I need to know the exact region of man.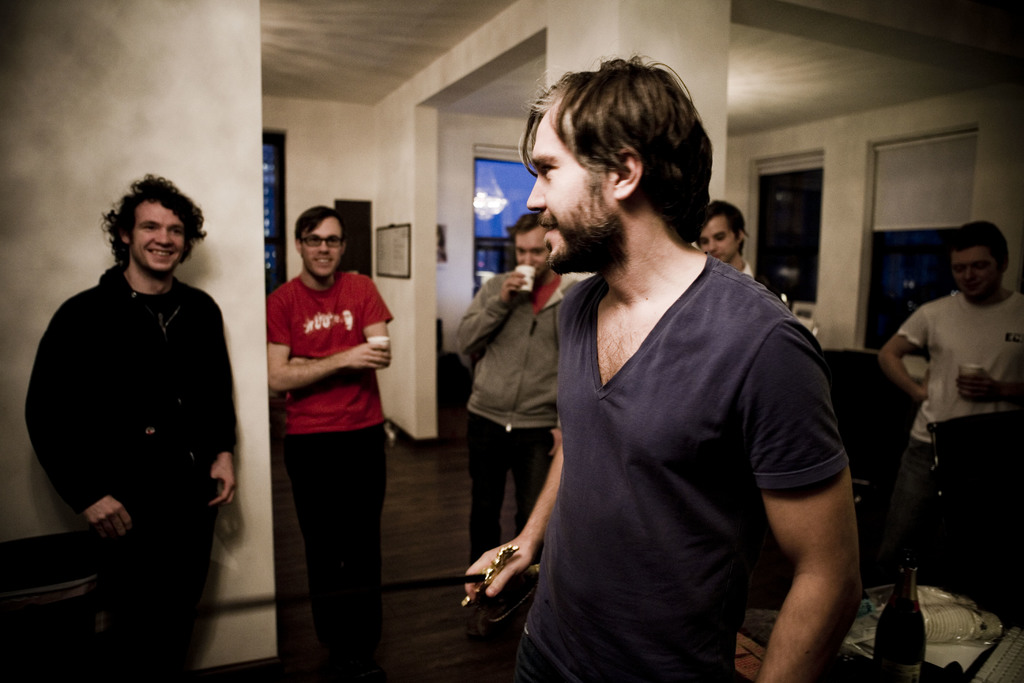
Region: BBox(22, 176, 244, 677).
